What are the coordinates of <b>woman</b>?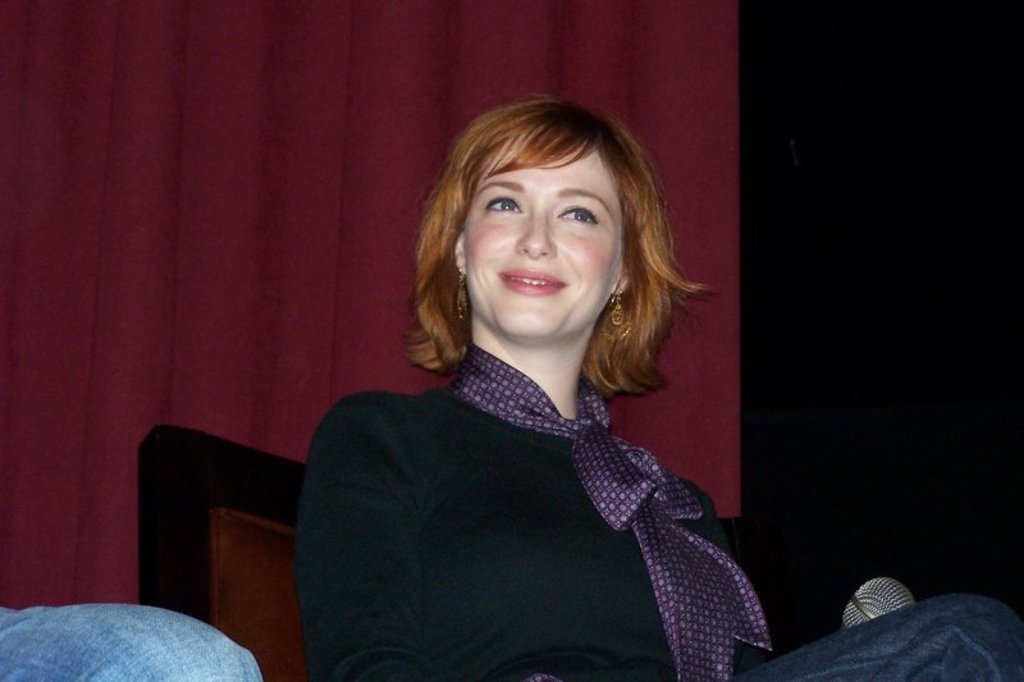
[left=306, top=97, right=1023, bottom=681].
